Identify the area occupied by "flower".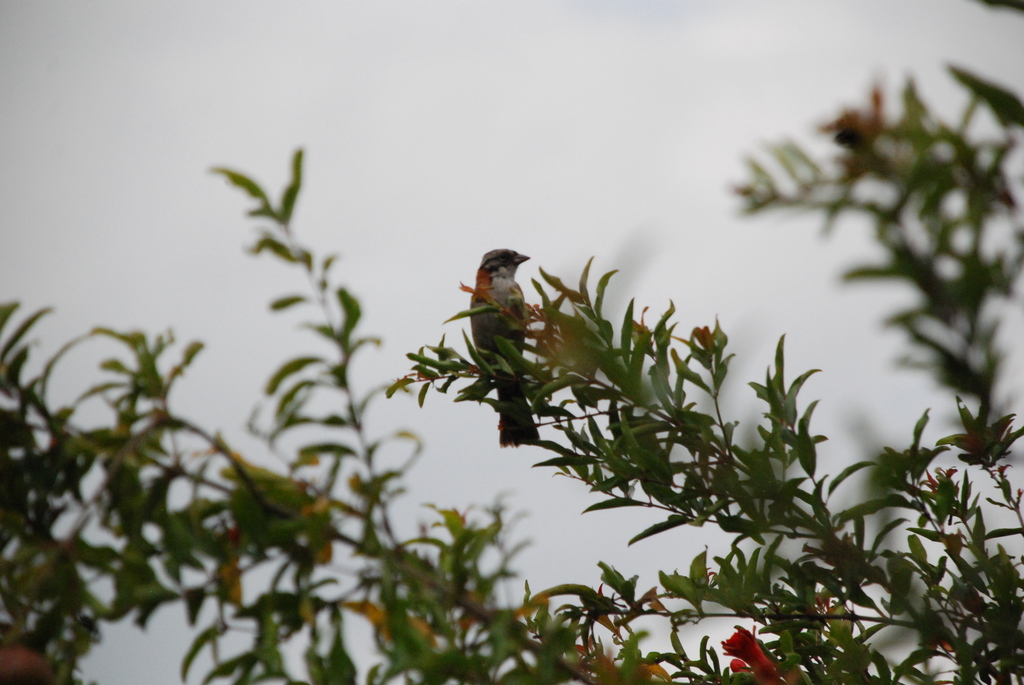
Area: 722,629,778,684.
